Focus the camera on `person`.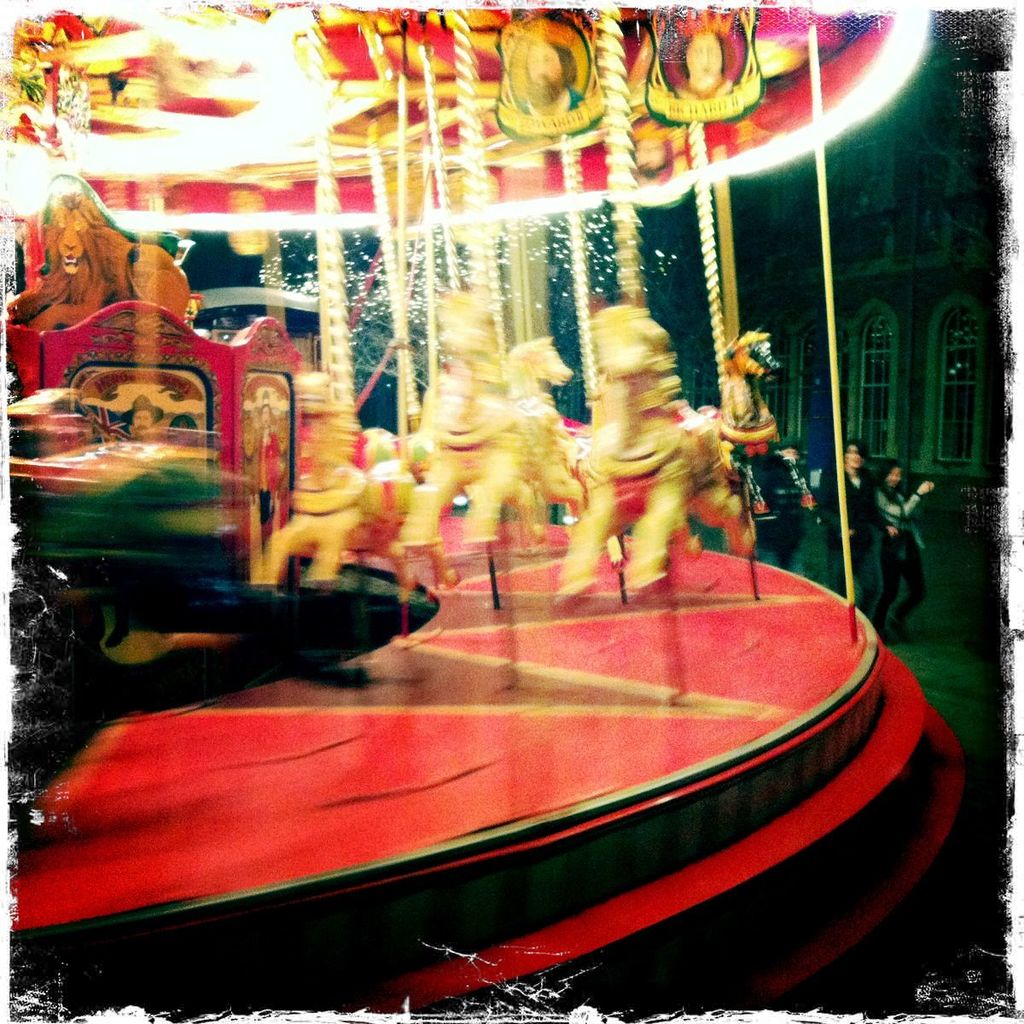
Focus region: [left=874, top=456, right=938, bottom=646].
